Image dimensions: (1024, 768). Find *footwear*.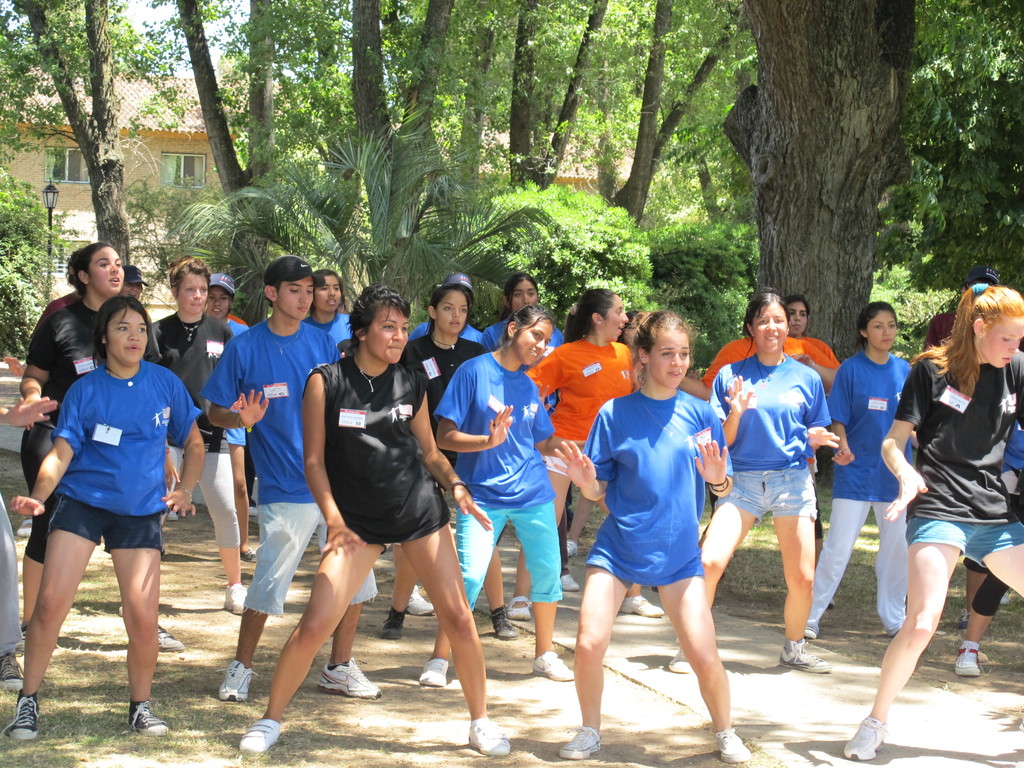
{"x1": 128, "y1": 696, "x2": 168, "y2": 734}.
